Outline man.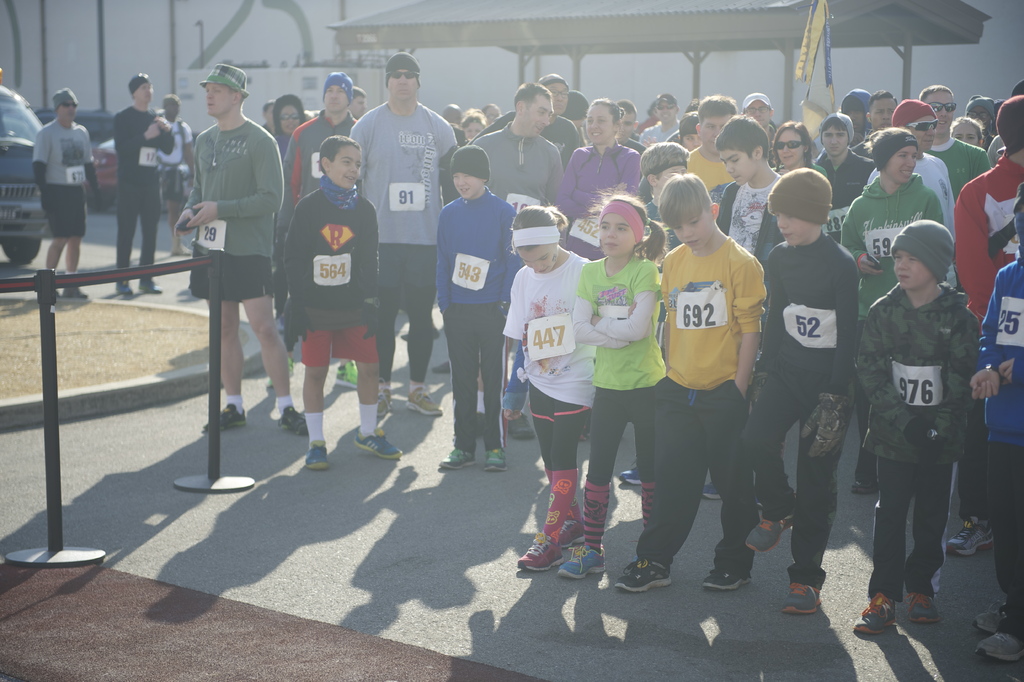
Outline: x1=266 y1=67 x2=360 y2=390.
